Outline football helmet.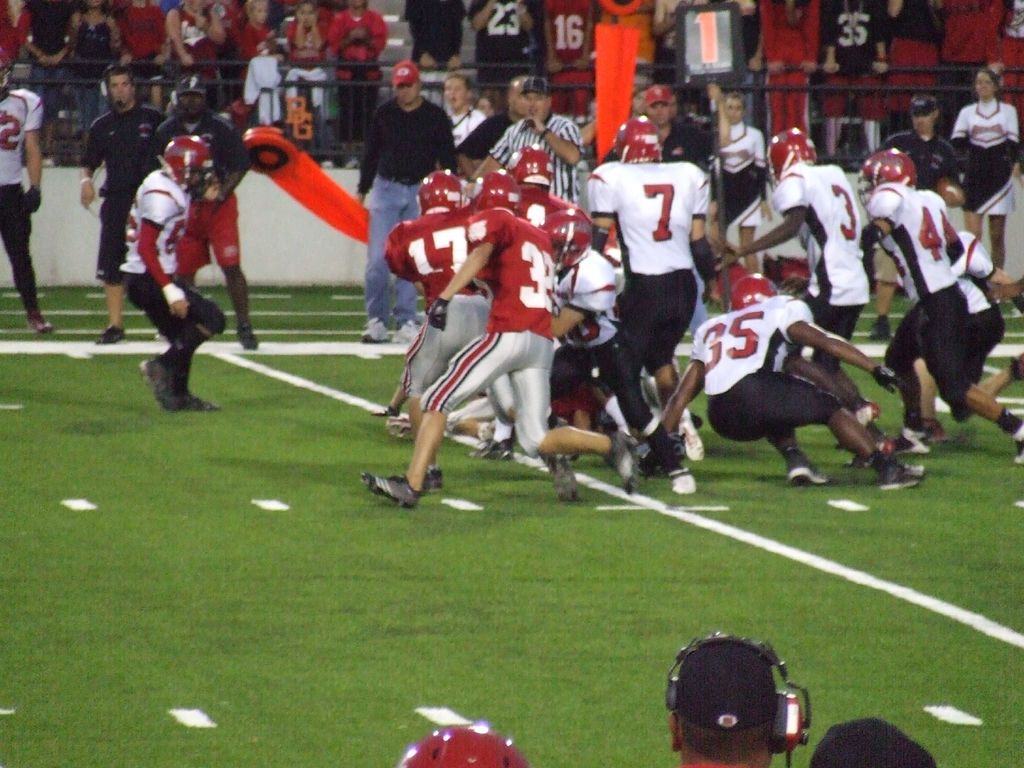
Outline: [left=159, top=134, right=210, bottom=201].
